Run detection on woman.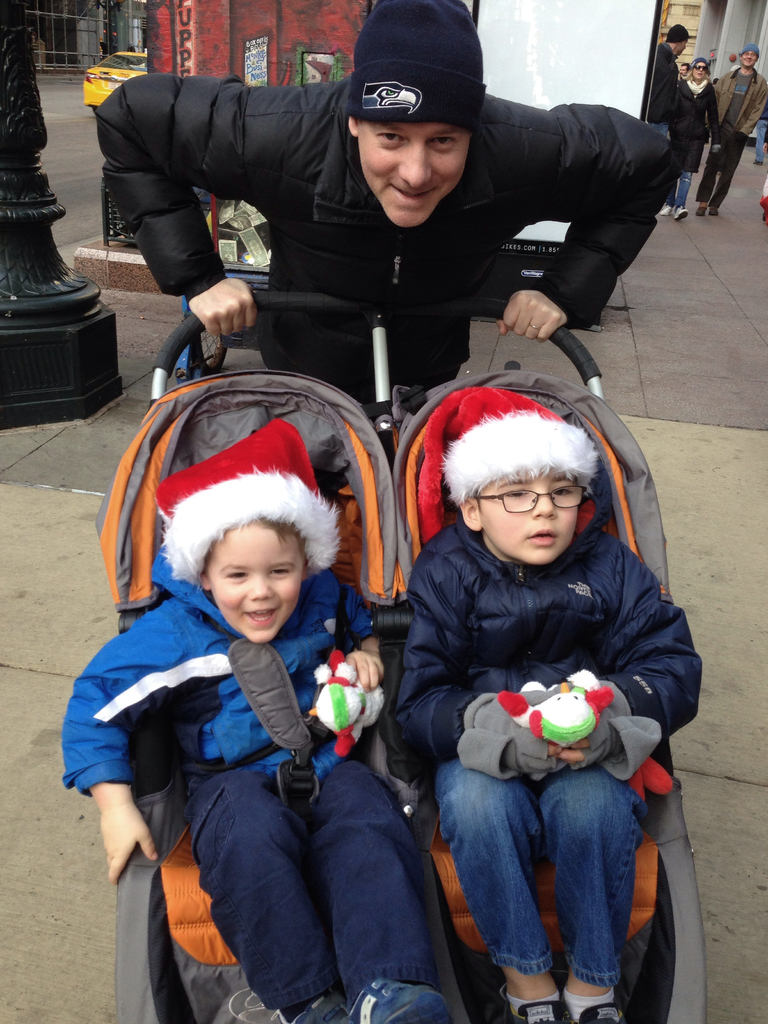
Result: detection(674, 56, 727, 220).
